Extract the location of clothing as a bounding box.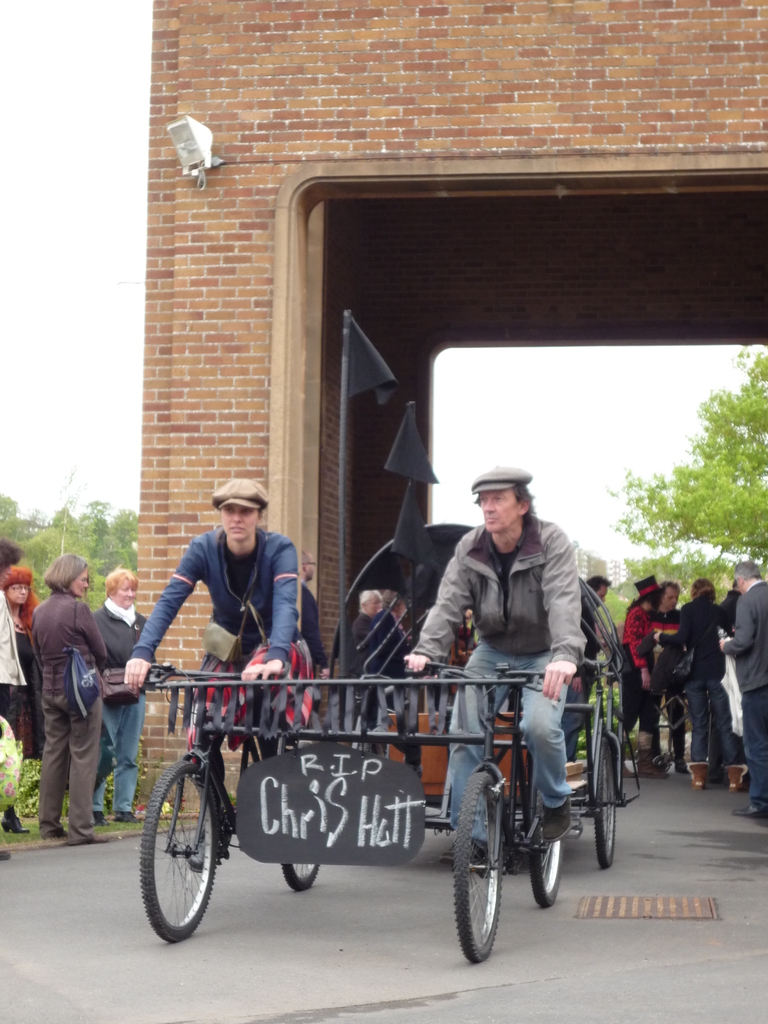
{"x1": 0, "y1": 589, "x2": 26, "y2": 817}.
